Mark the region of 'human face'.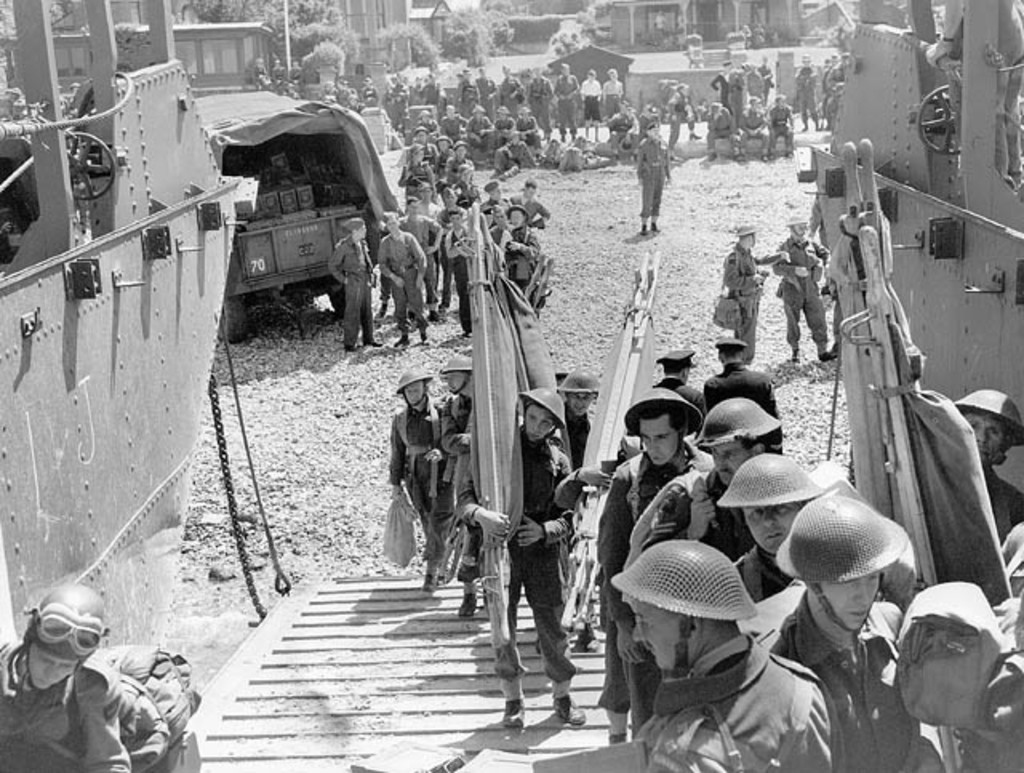
Region: [822,578,880,634].
